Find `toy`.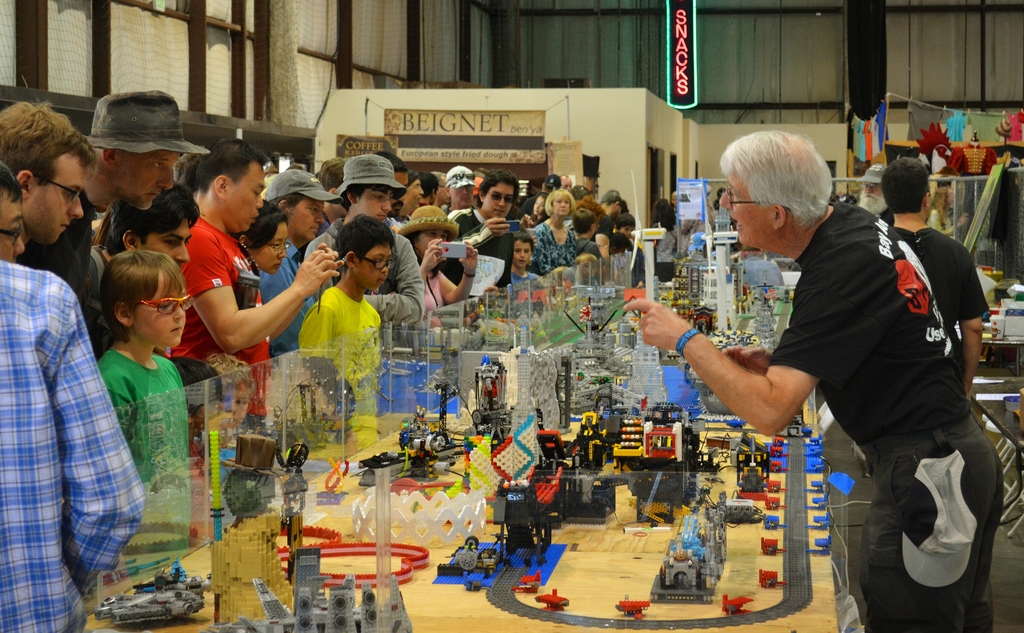
[x1=758, y1=564, x2=781, y2=586].
